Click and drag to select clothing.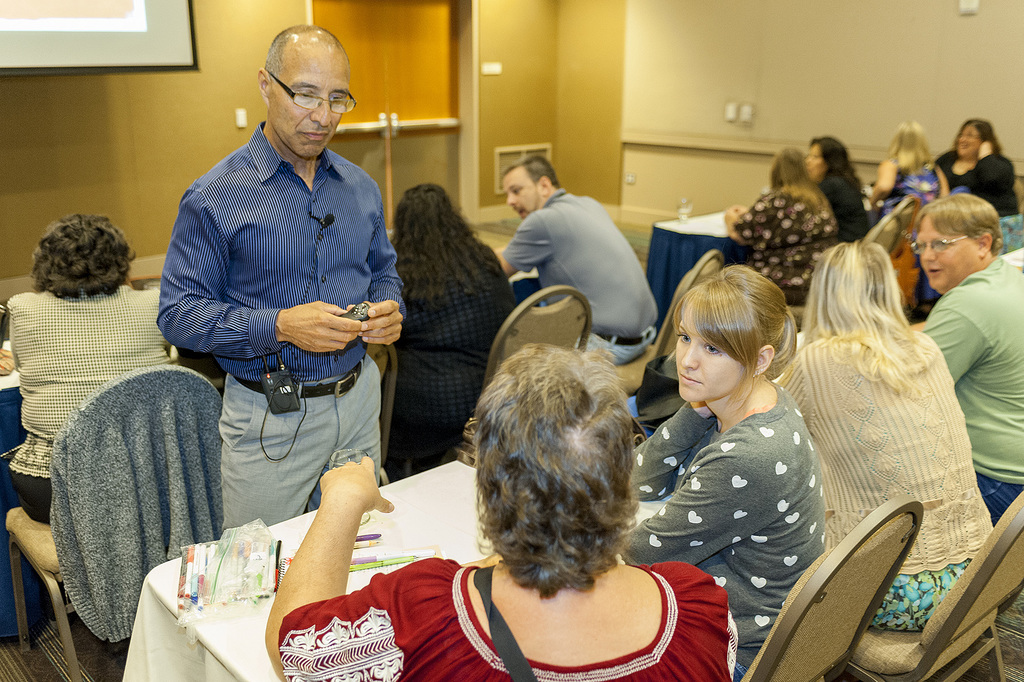
Selection: [408,237,524,478].
